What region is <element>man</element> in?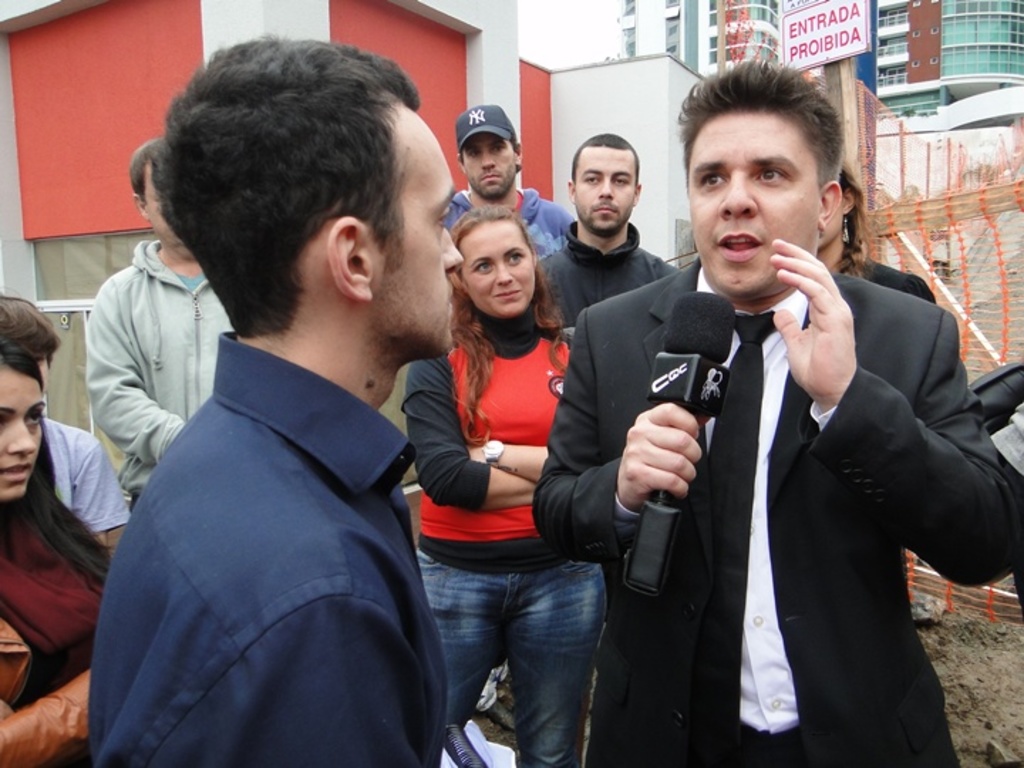
Rect(559, 84, 981, 748).
